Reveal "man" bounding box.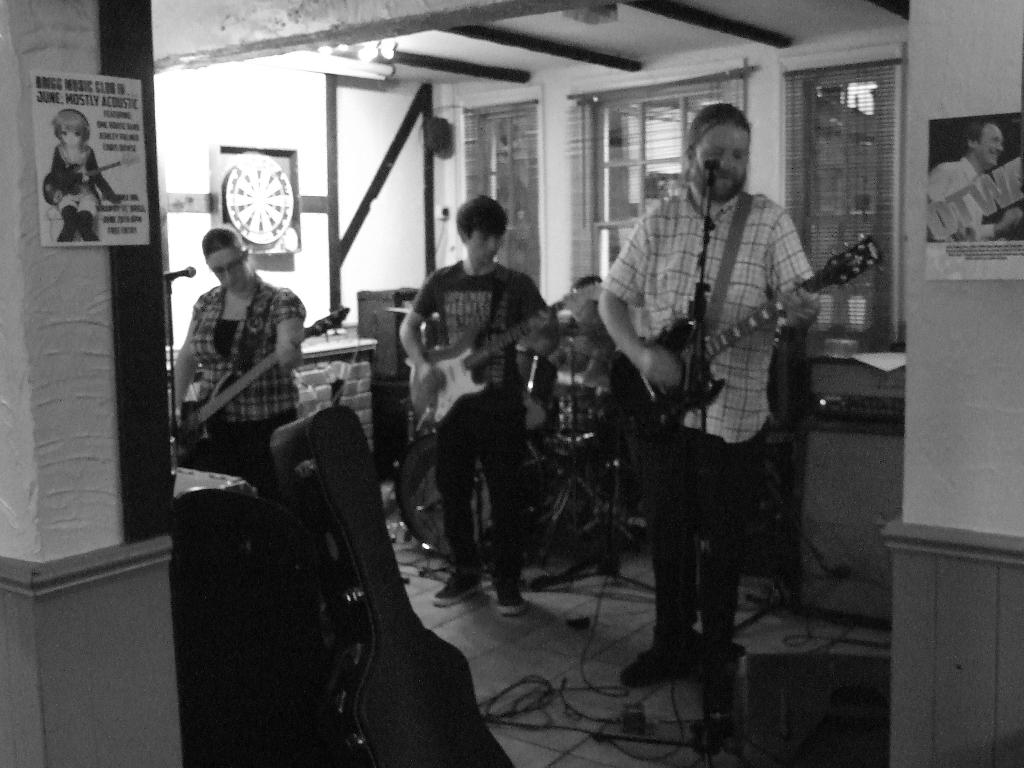
Revealed: 595 98 845 700.
